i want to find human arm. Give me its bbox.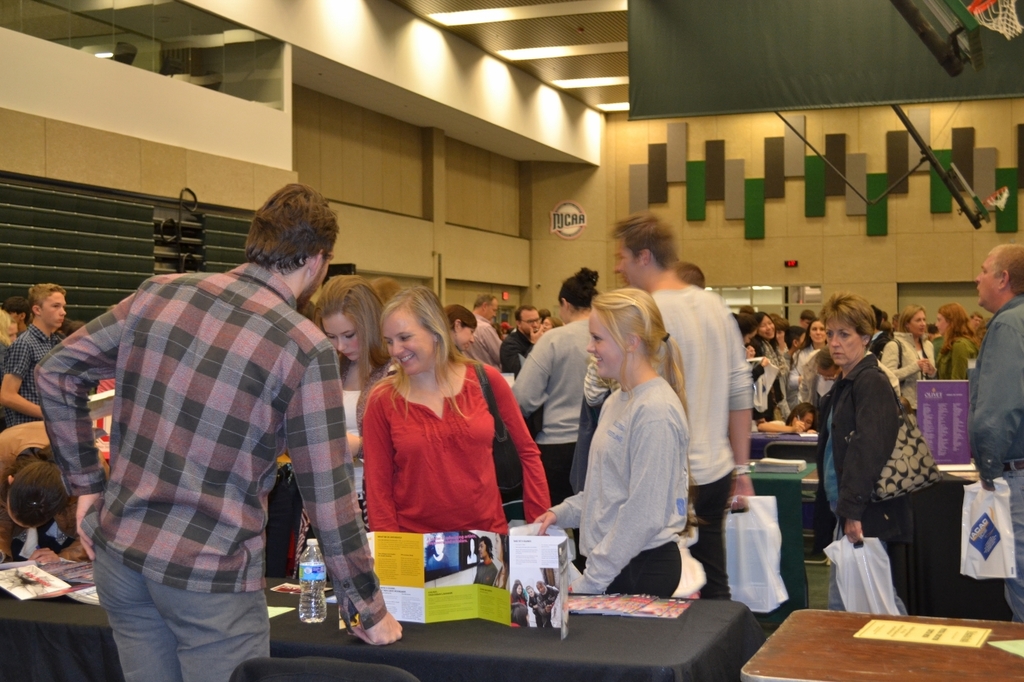
bbox(347, 428, 364, 458).
